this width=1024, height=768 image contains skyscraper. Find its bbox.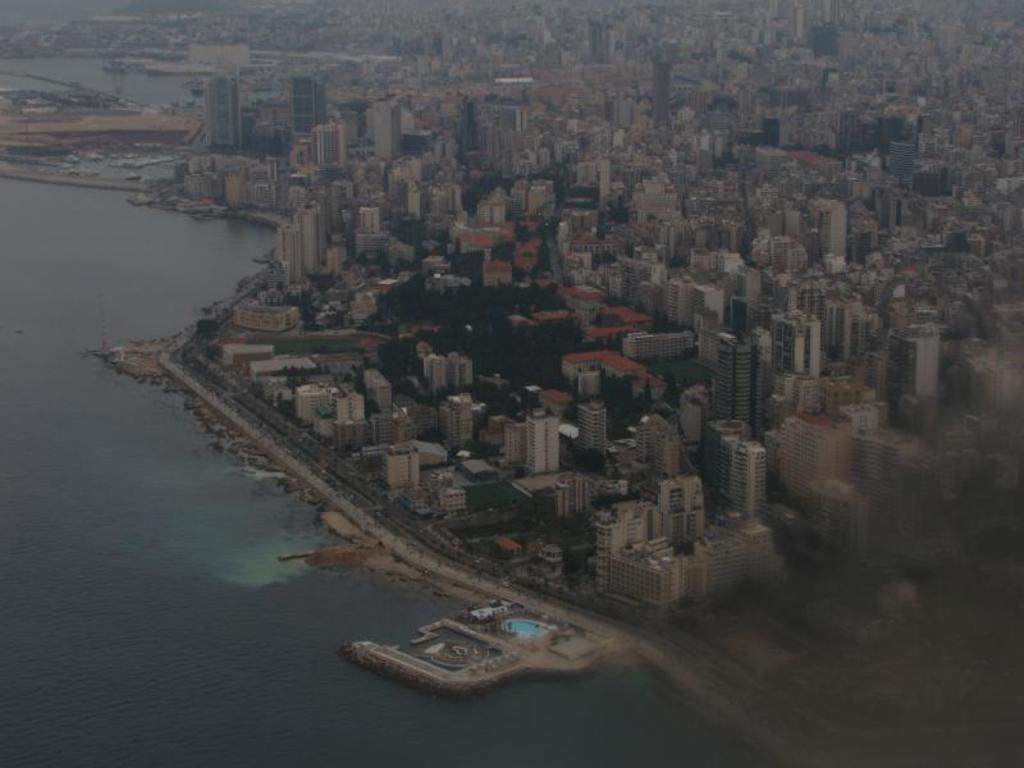
[355, 206, 381, 255].
